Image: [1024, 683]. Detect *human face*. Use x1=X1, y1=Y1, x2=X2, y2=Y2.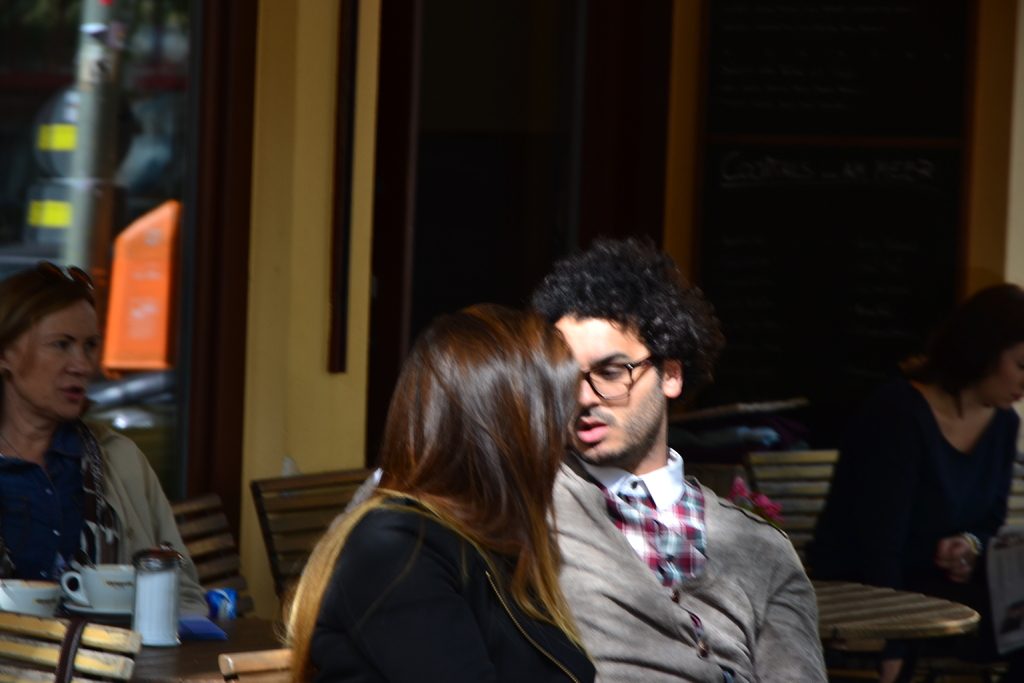
x1=552, y1=317, x2=665, y2=464.
